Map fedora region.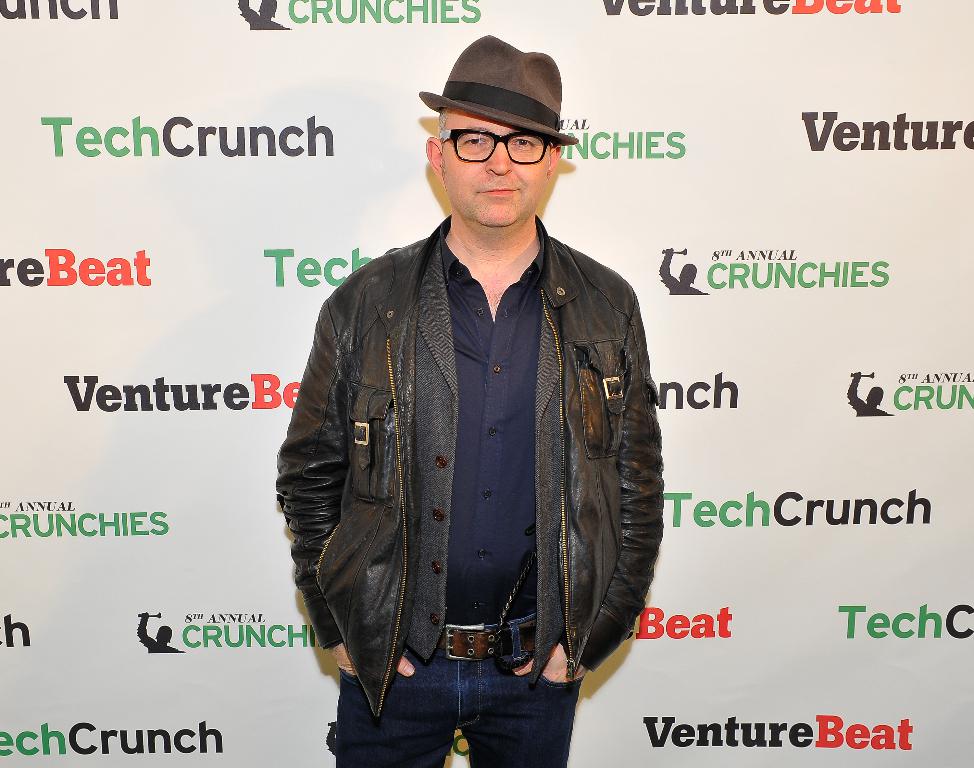
Mapped to 419 33 579 144.
